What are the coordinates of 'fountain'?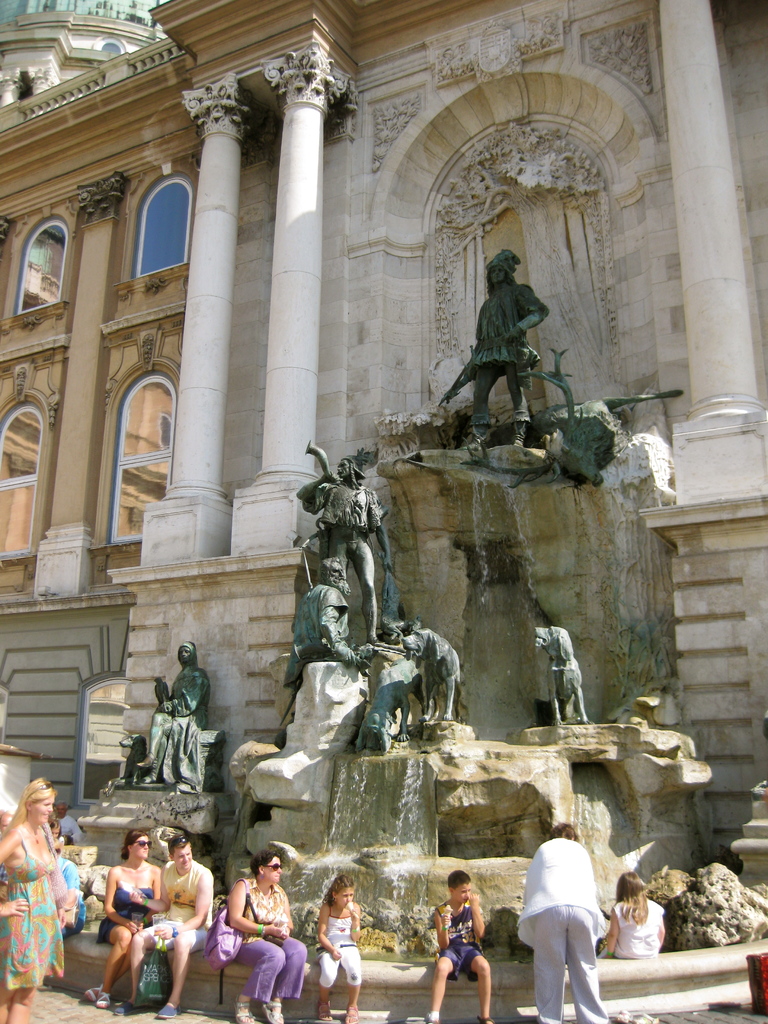
(62,236,767,1021).
